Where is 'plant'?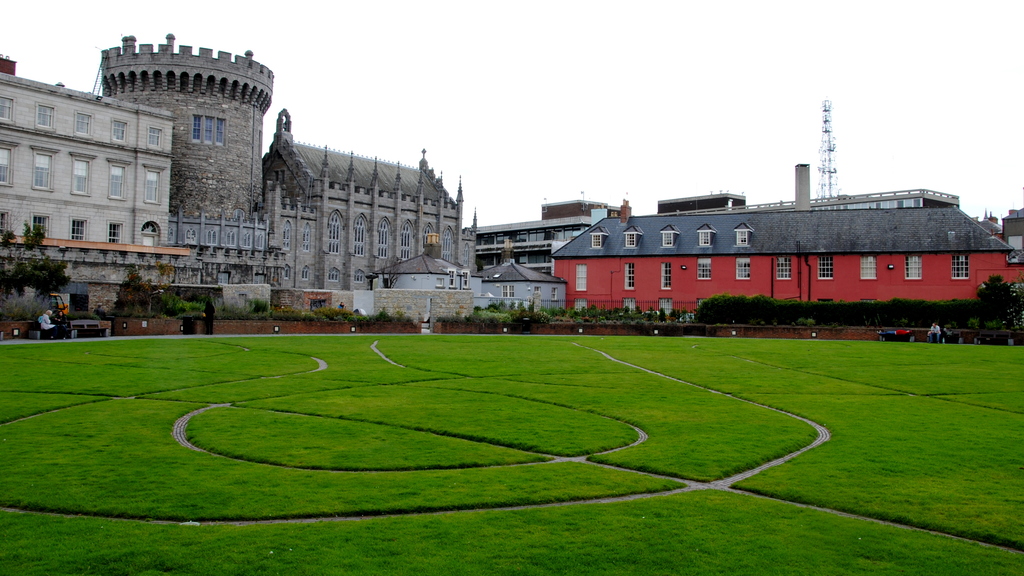
x1=116, y1=272, x2=154, y2=321.
